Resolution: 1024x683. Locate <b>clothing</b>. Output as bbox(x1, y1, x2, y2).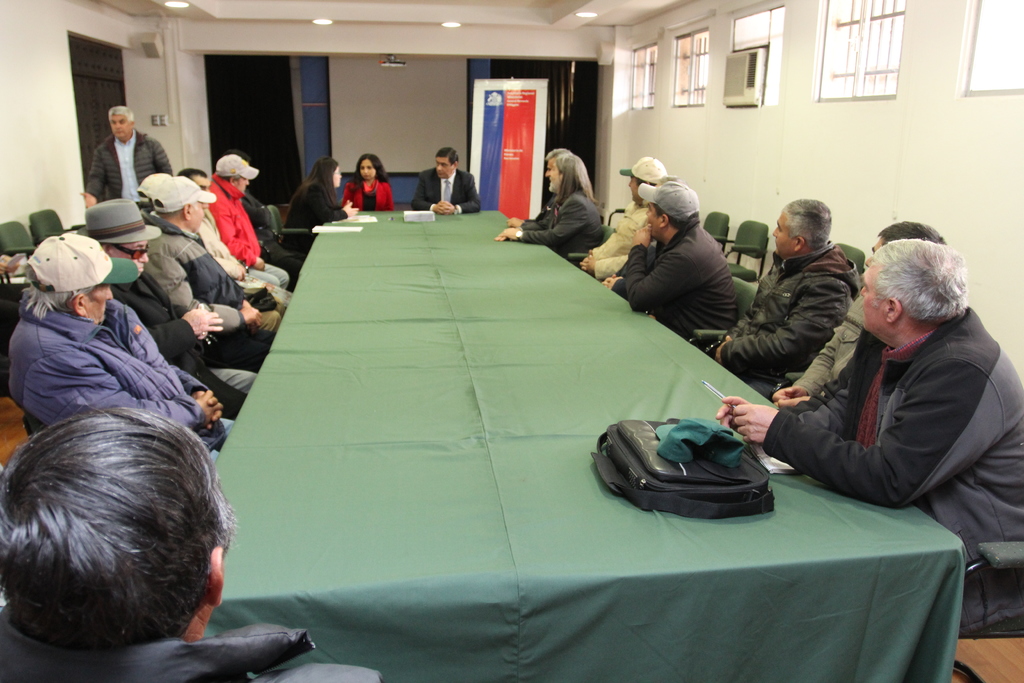
bbox(10, 291, 226, 472).
